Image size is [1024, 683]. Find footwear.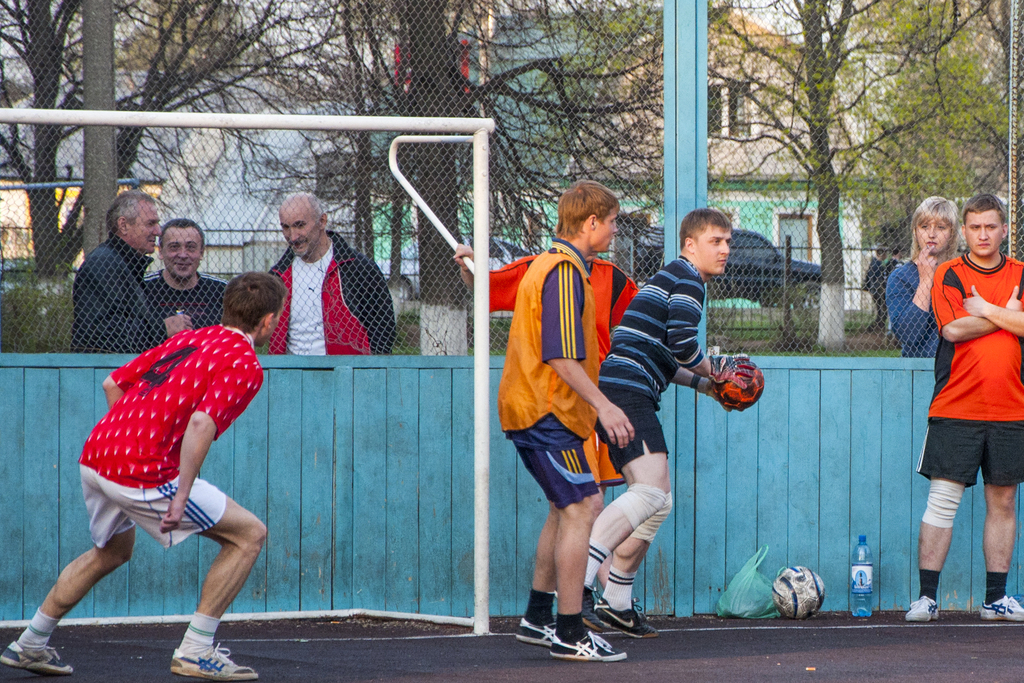
[979,597,1023,623].
